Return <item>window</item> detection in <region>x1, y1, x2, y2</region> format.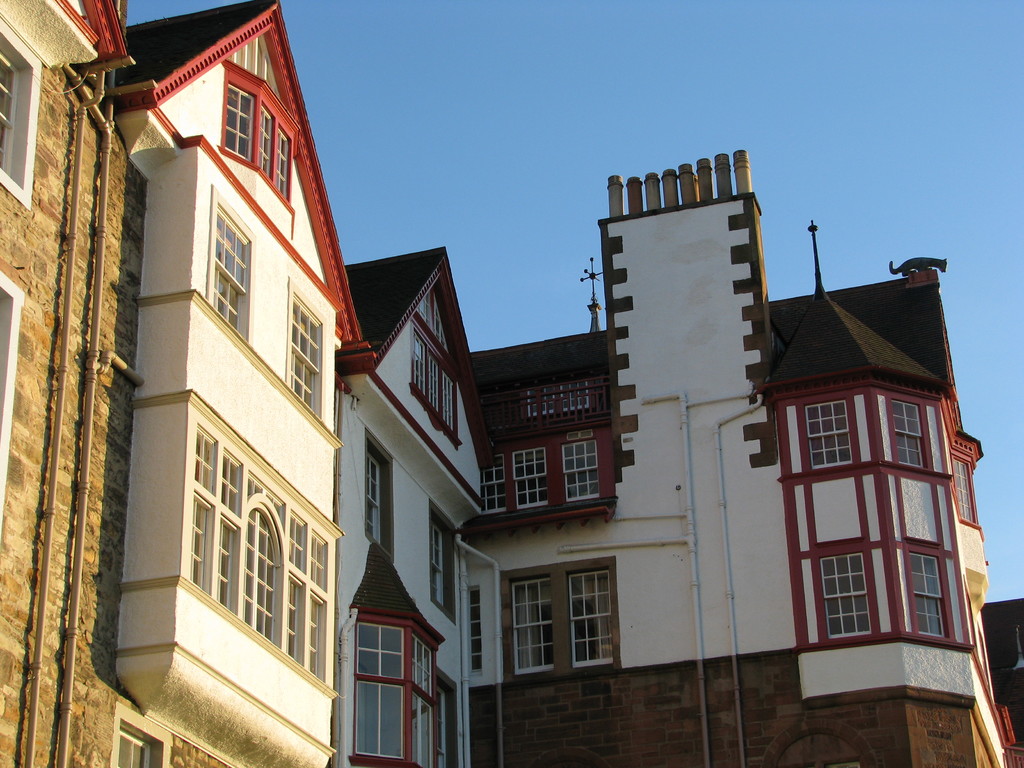
<region>882, 398, 938, 474</region>.
